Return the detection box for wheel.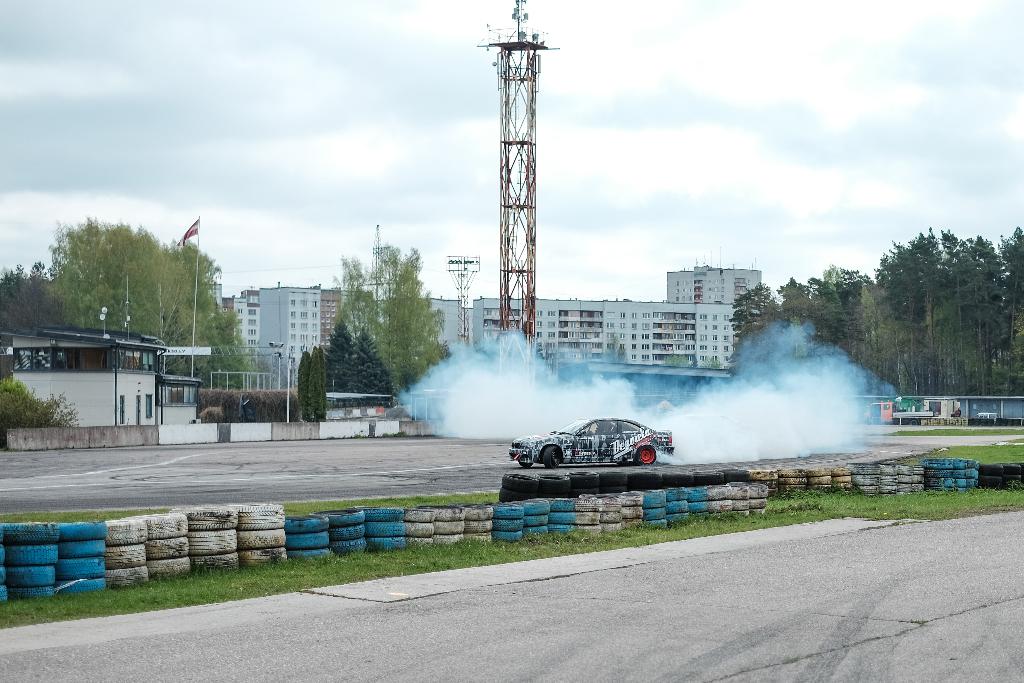
x1=544, y1=446, x2=563, y2=471.
